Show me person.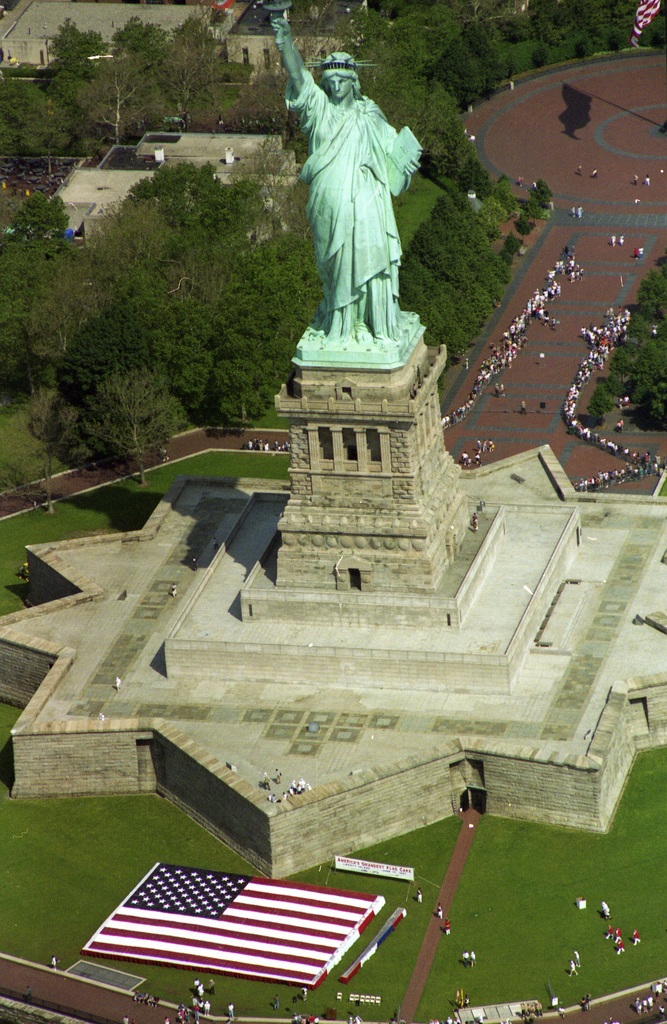
person is here: <bbox>292, 13, 431, 383</bbox>.
